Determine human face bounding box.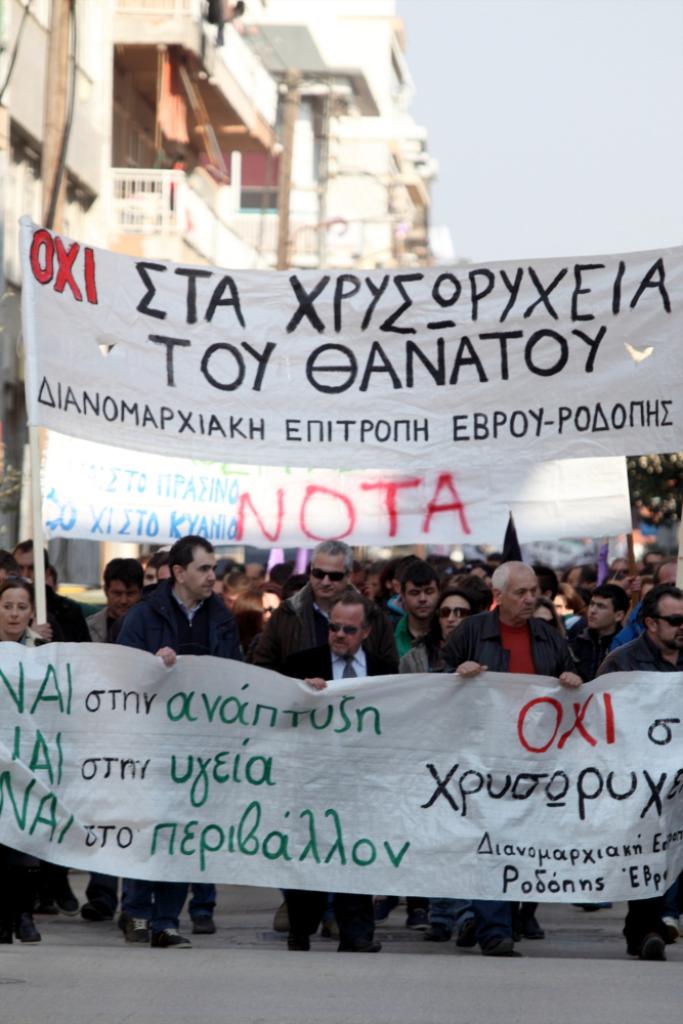
Determined: bbox=(655, 600, 682, 646).
